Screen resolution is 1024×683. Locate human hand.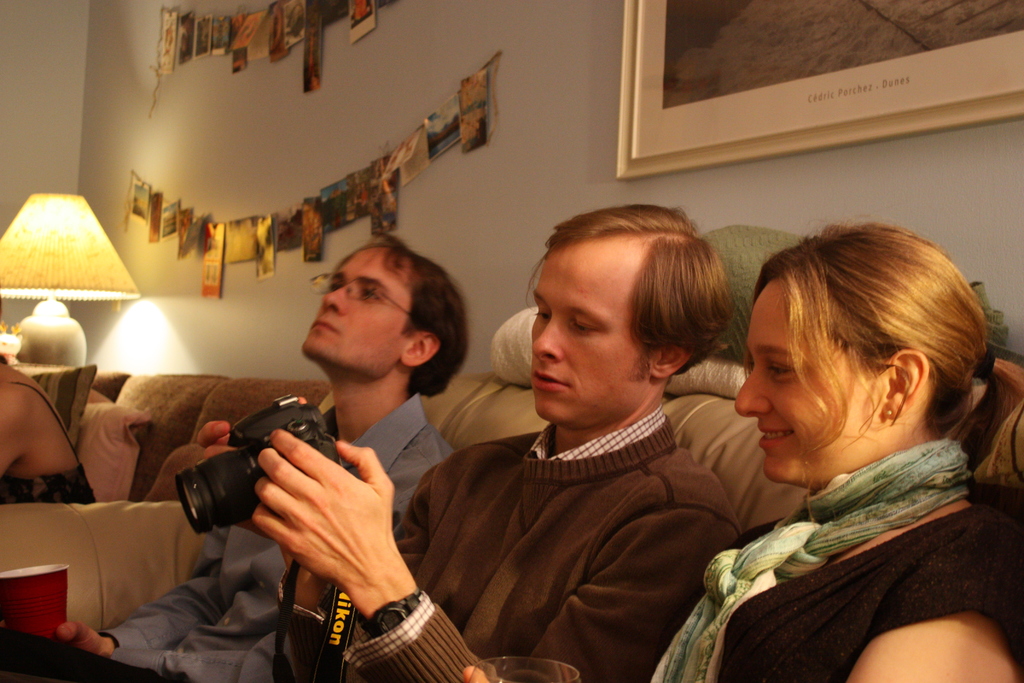
detection(462, 664, 490, 682).
